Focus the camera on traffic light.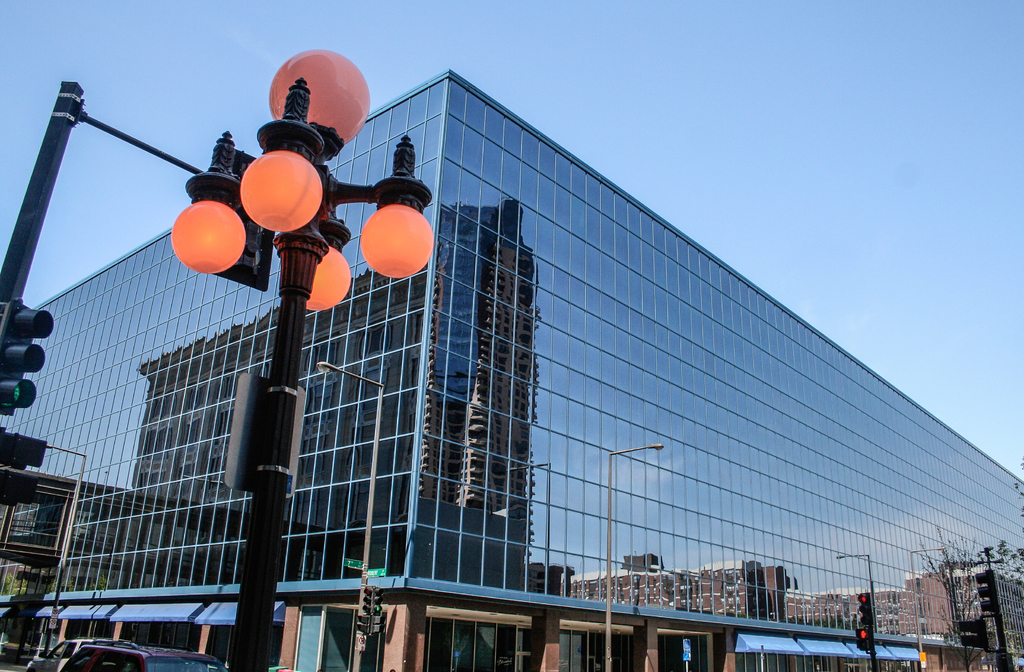
Focus region: box=[959, 618, 988, 653].
